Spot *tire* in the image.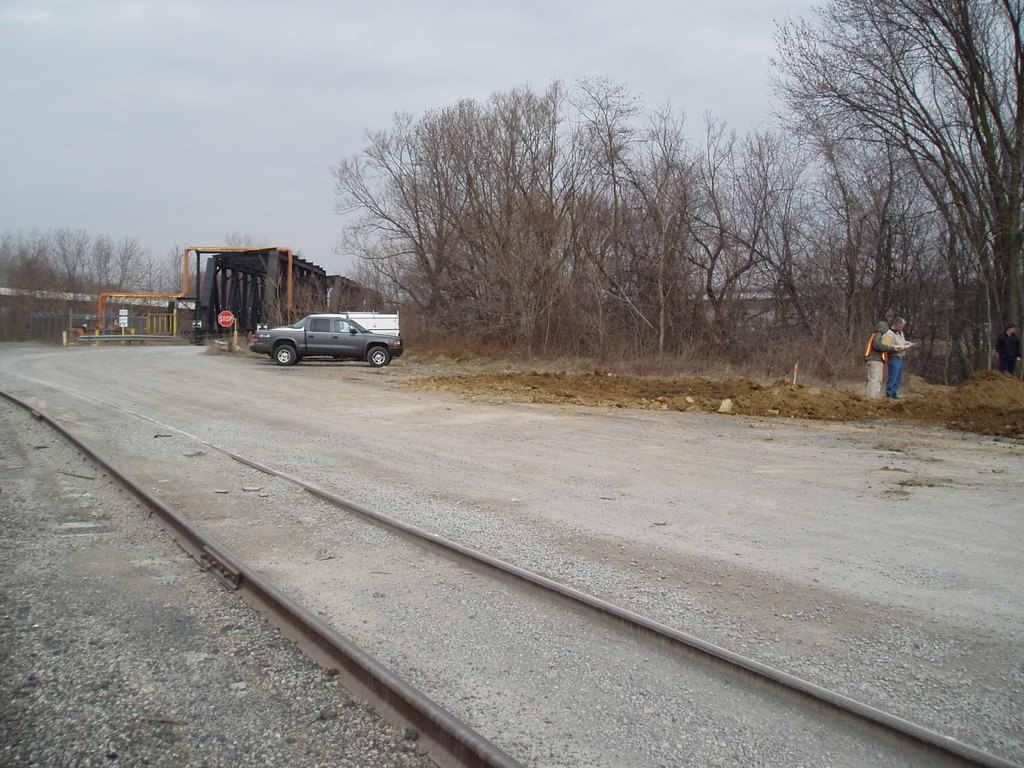
*tire* found at <region>366, 347, 392, 367</region>.
